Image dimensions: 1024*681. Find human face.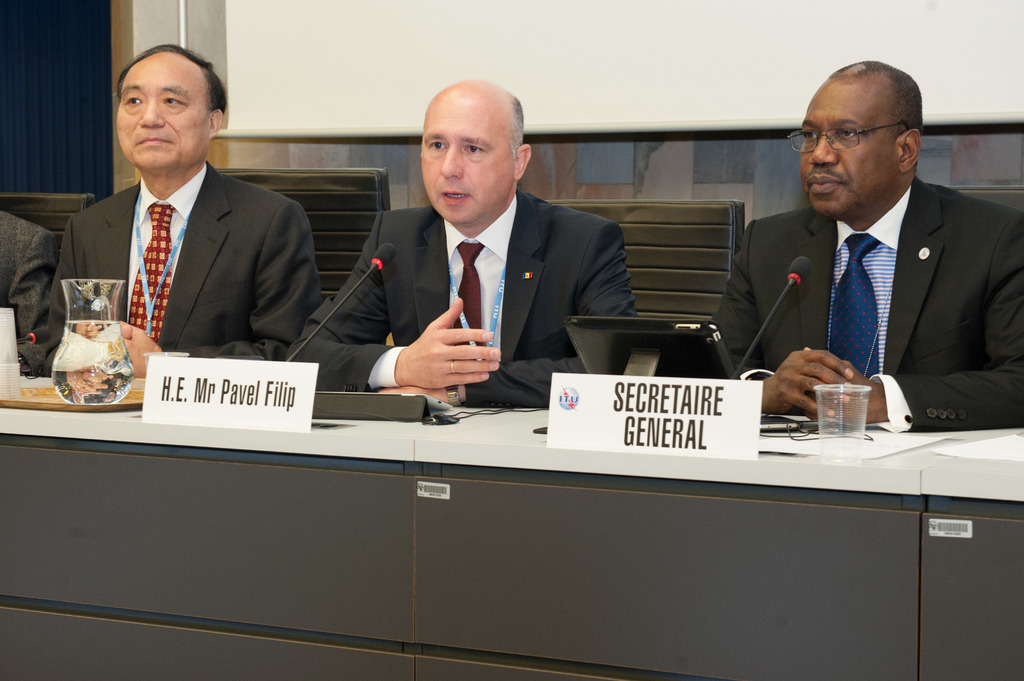
Rect(116, 57, 207, 169).
